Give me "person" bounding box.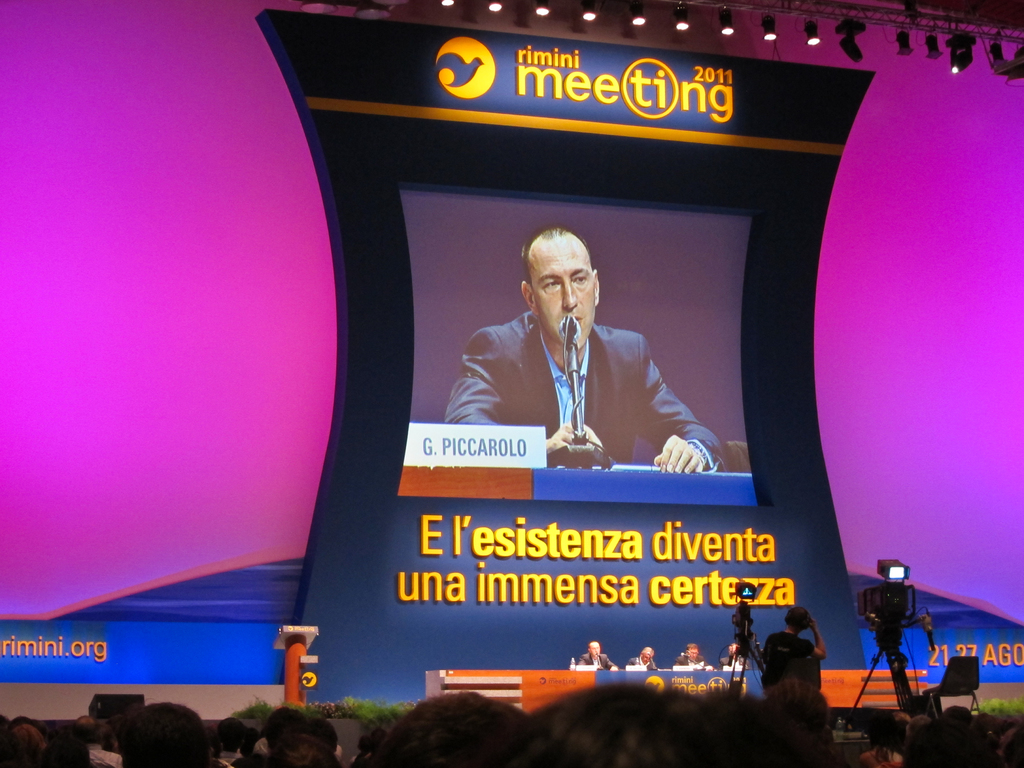
{"left": 575, "top": 638, "right": 617, "bottom": 671}.
